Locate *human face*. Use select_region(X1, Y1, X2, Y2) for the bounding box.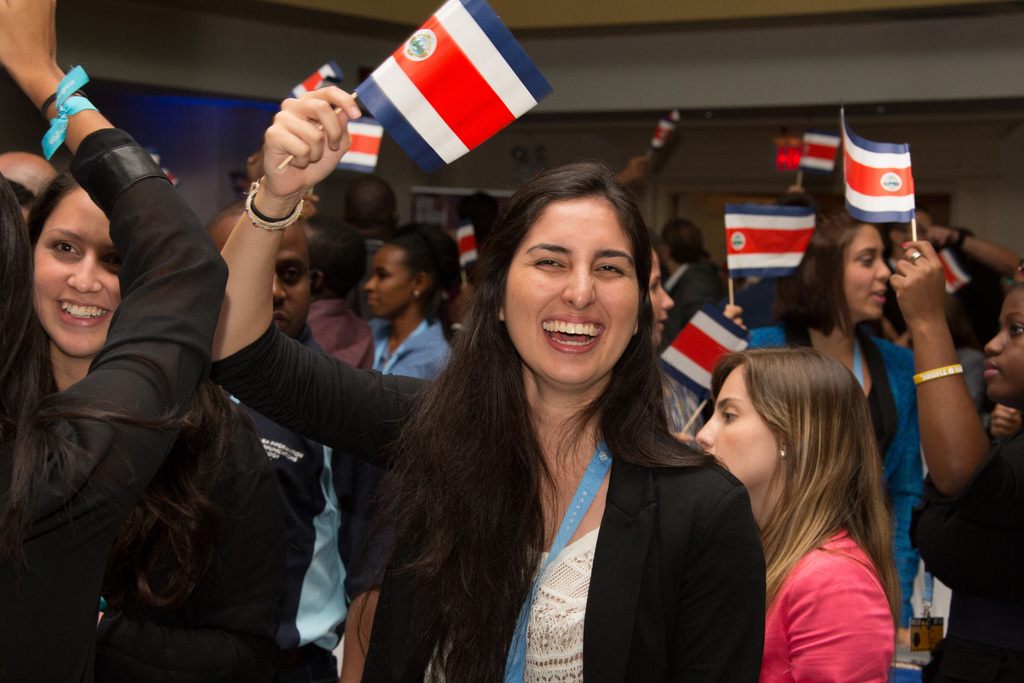
select_region(698, 363, 780, 488).
